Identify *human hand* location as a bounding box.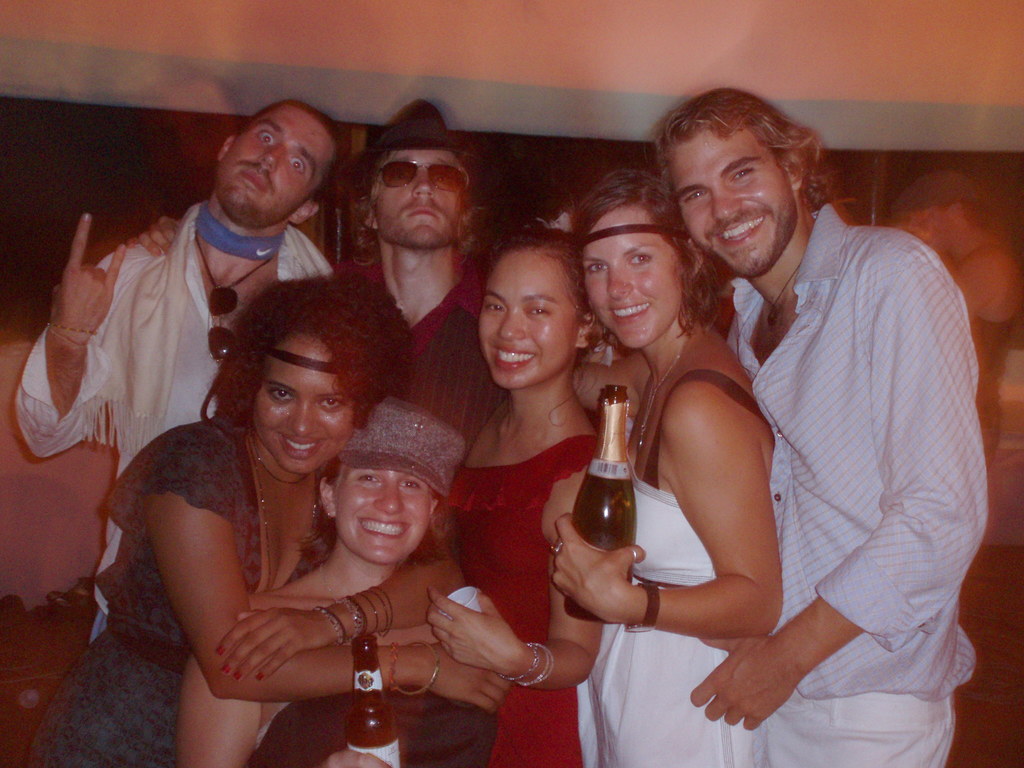
bbox=(50, 212, 129, 346).
